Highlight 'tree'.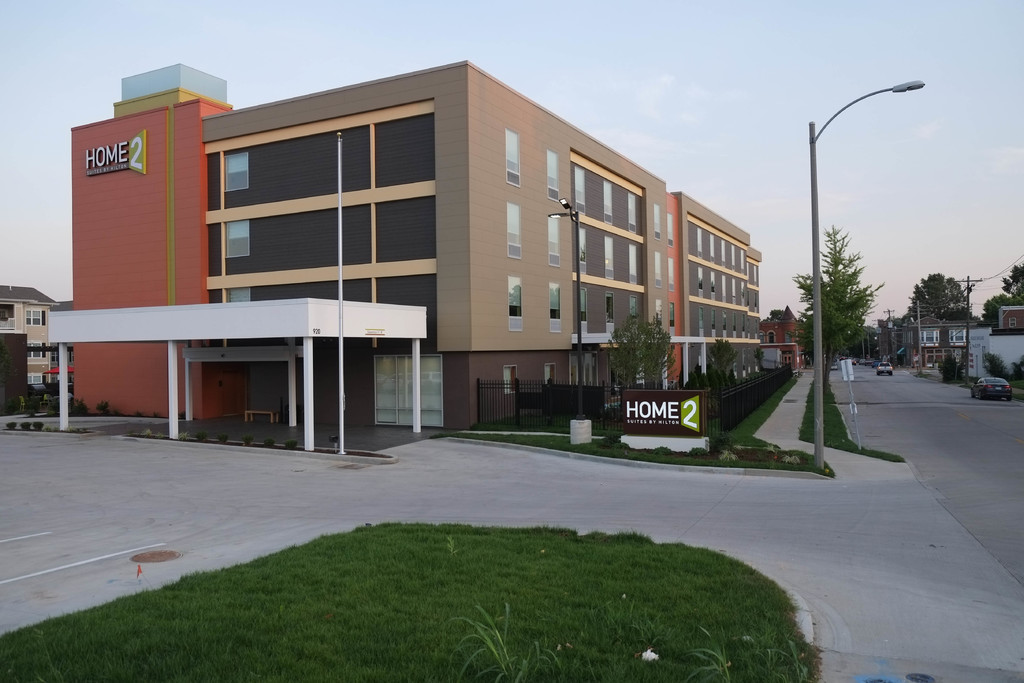
Highlighted region: {"left": 612, "top": 311, "right": 683, "bottom": 392}.
